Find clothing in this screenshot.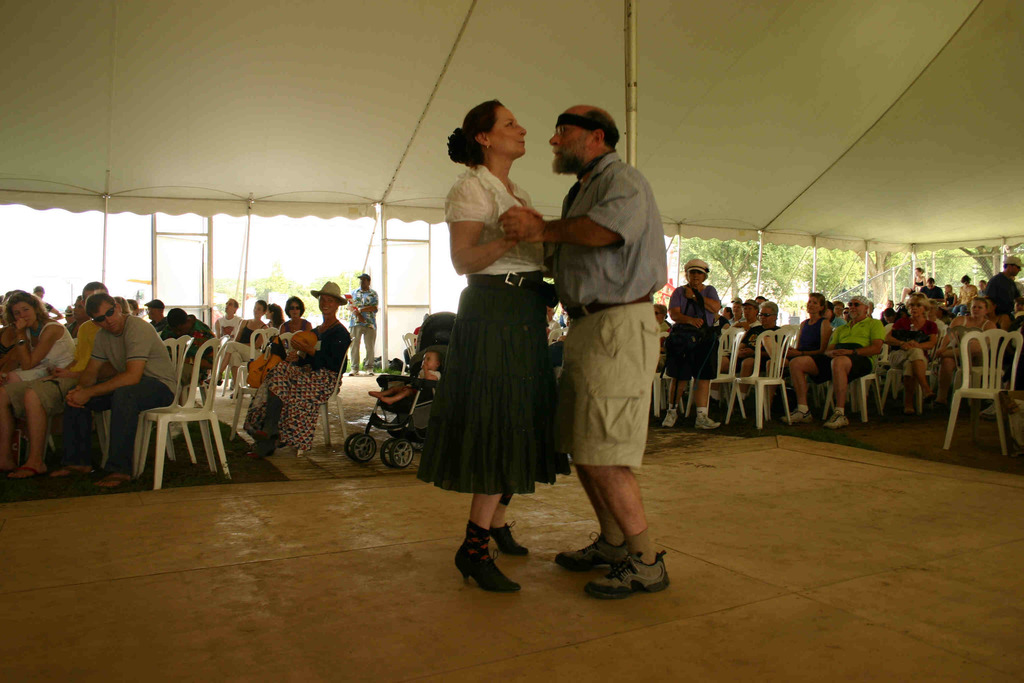
The bounding box for clothing is bbox(38, 329, 102, 418).
